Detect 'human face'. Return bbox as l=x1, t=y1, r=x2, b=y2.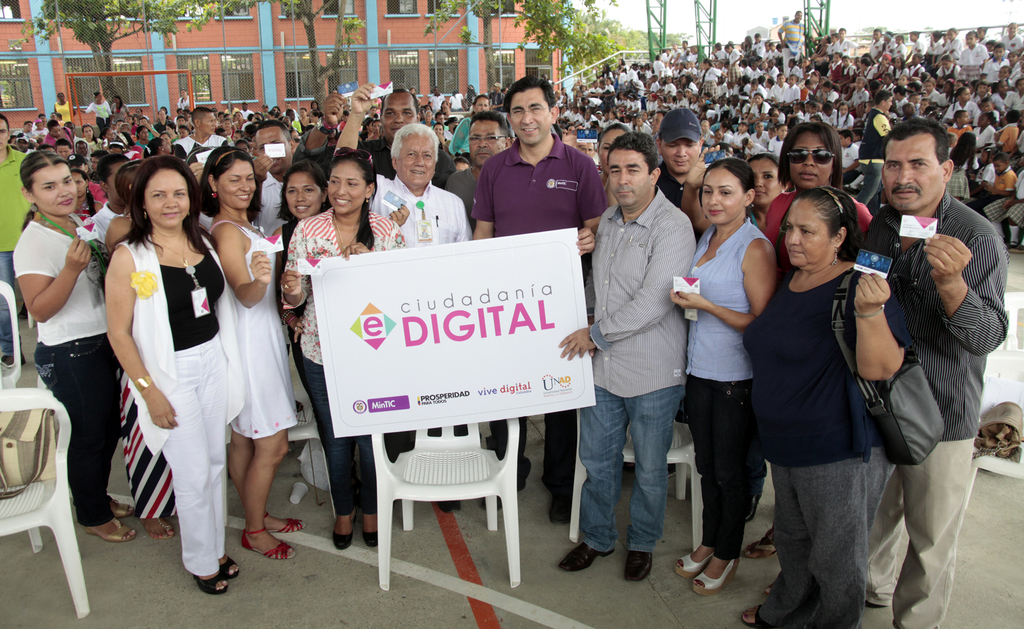
l=284, t=173, r=324, b=216.
